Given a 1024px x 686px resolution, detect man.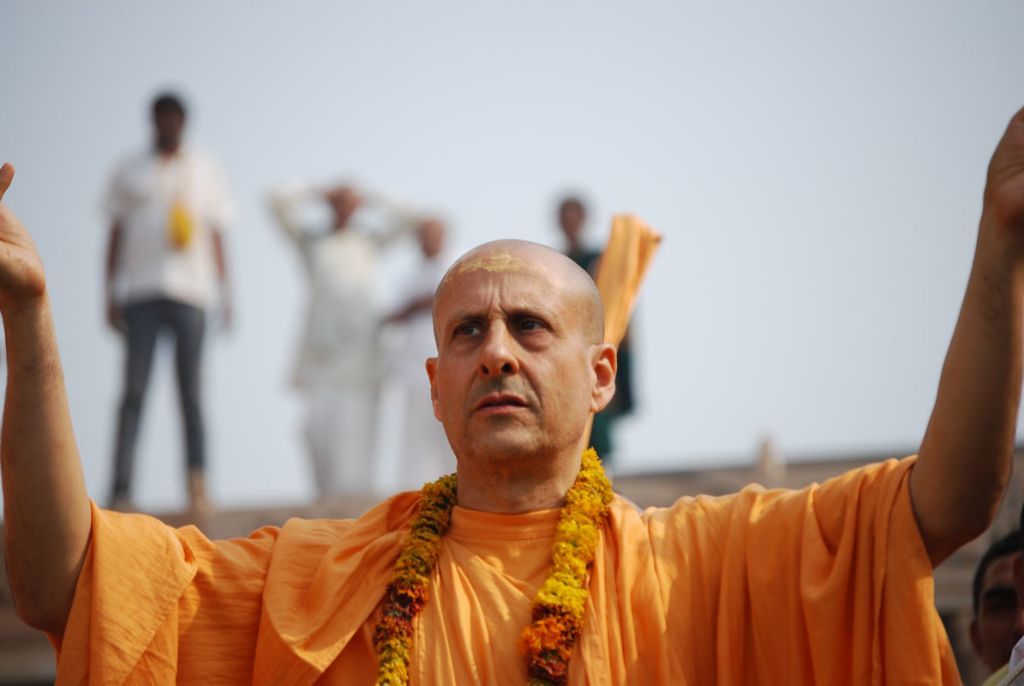
[99, 92, 235, 534].
